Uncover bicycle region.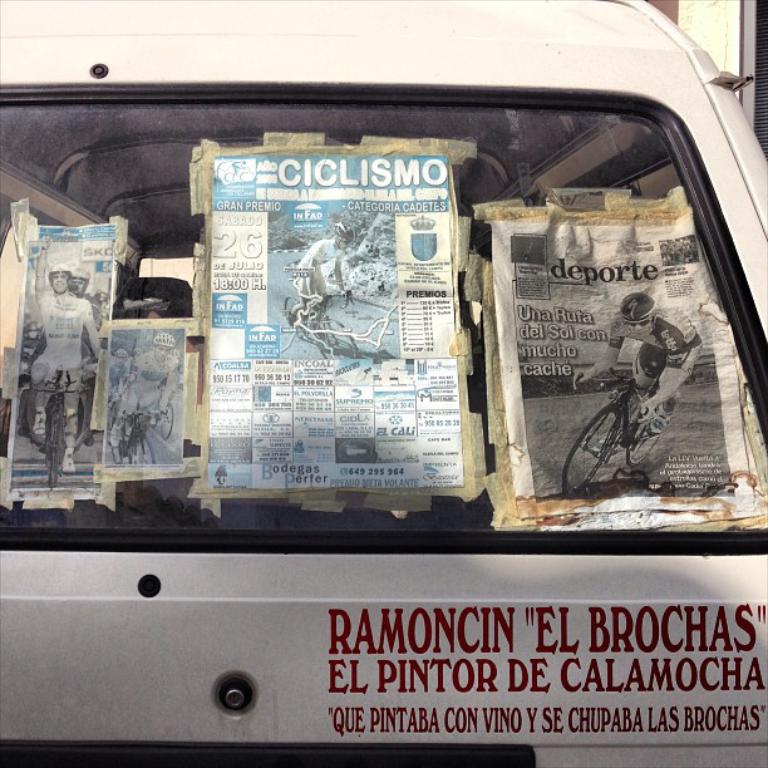
Uncovered: {"left": 146, "top": 400, "right": 176, "bottom": 443}.
